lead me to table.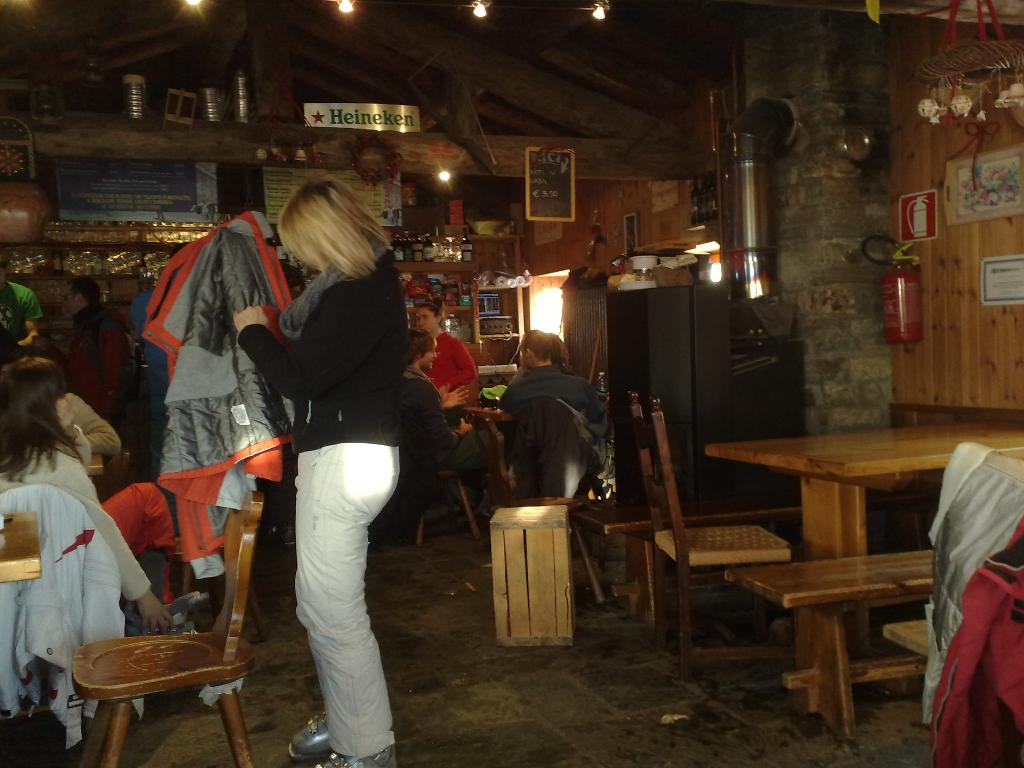
Lead to box(82, 451, 111, 477).
